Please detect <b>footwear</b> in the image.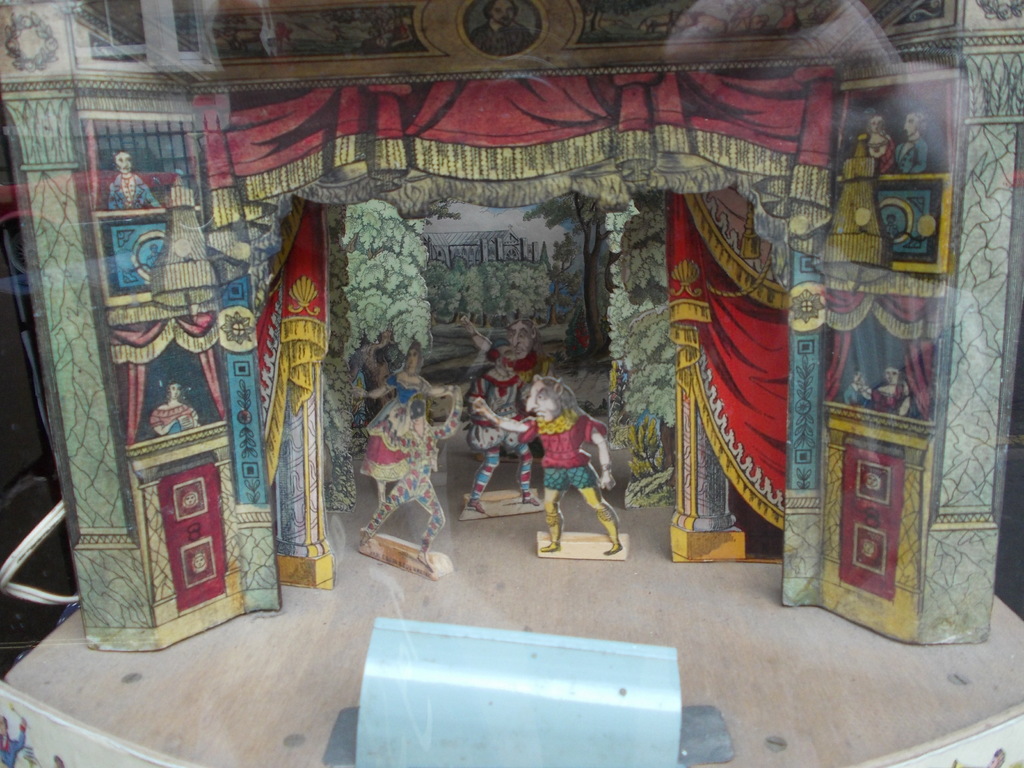
<bbox>540, 512, 562, 552</bbox>.
